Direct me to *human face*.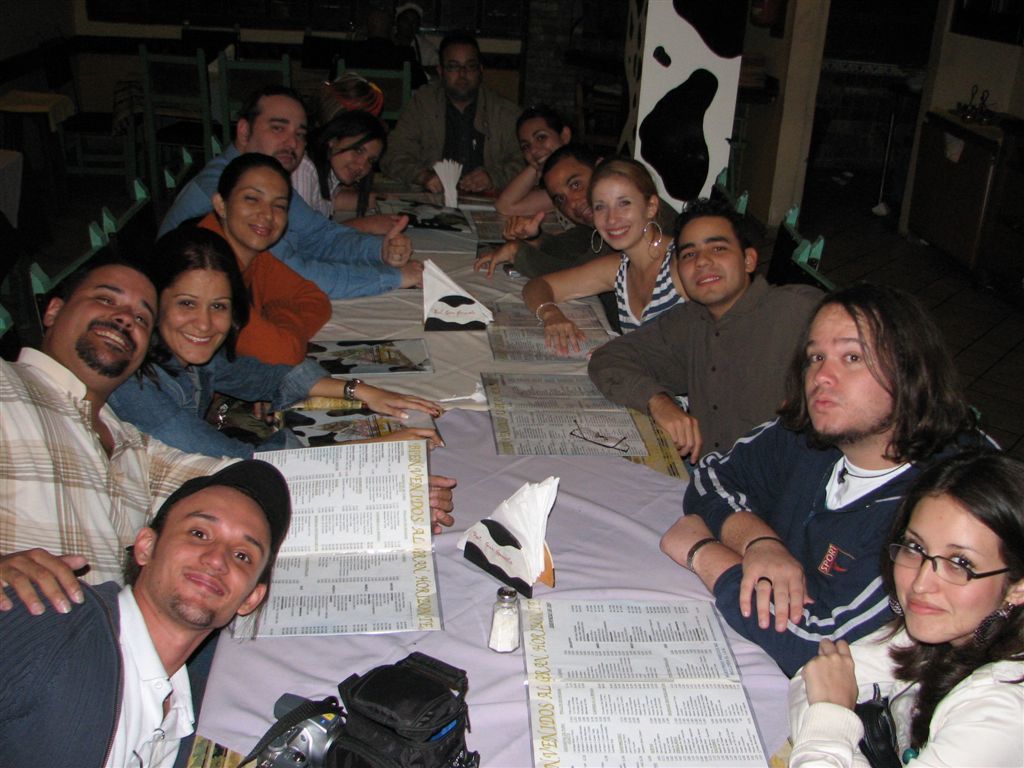
Direction: <region>330, 125, 388, 187</region>.
